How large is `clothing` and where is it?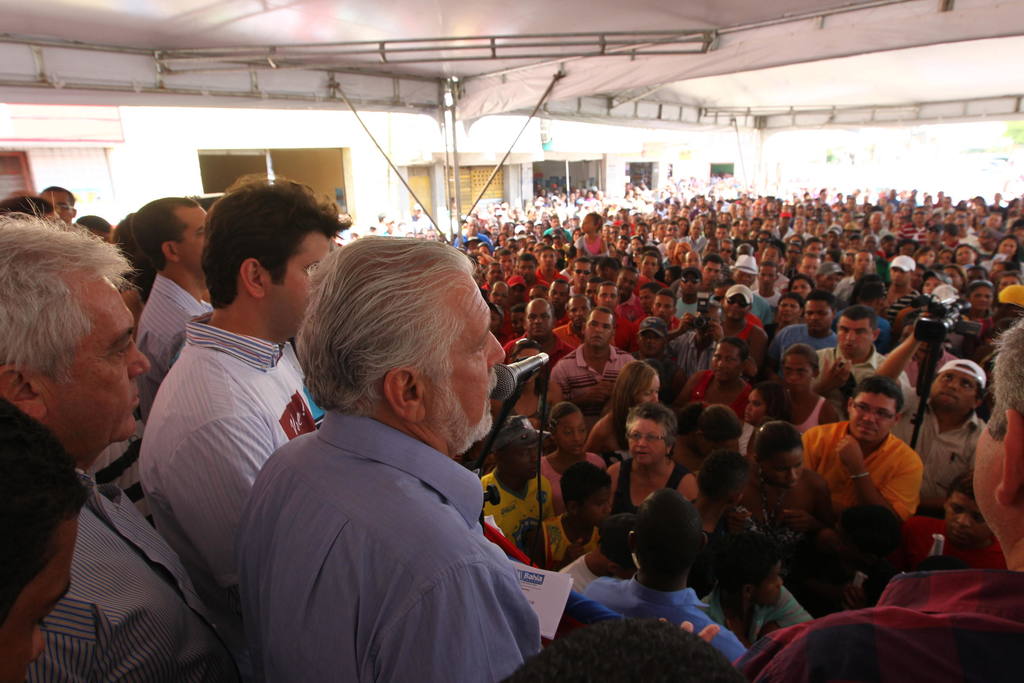
Bounding box: 225,400,552,682.
